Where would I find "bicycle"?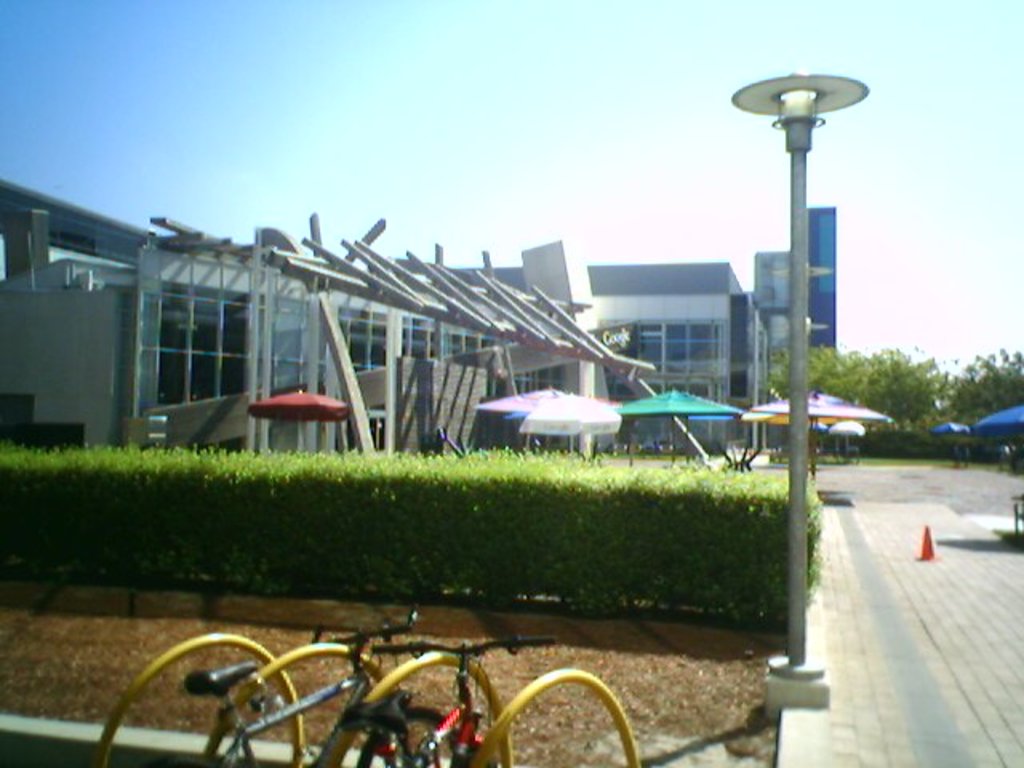
At (left=173, top=595, right=450, bottom=766).
